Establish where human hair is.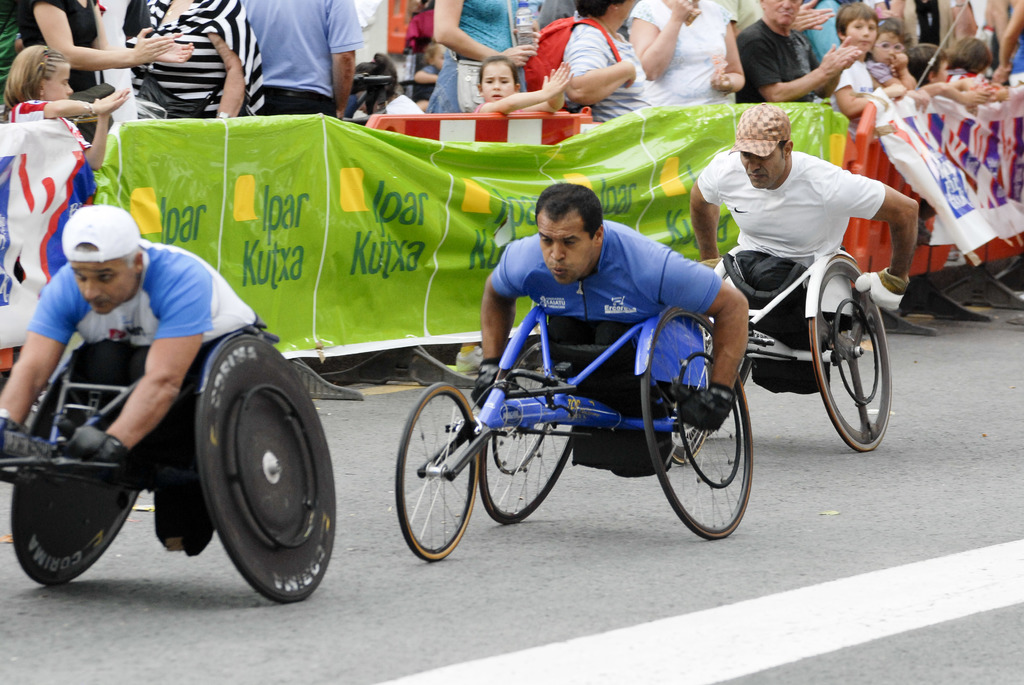
Established at [left=573, top=0, right=627, bottom=20].
